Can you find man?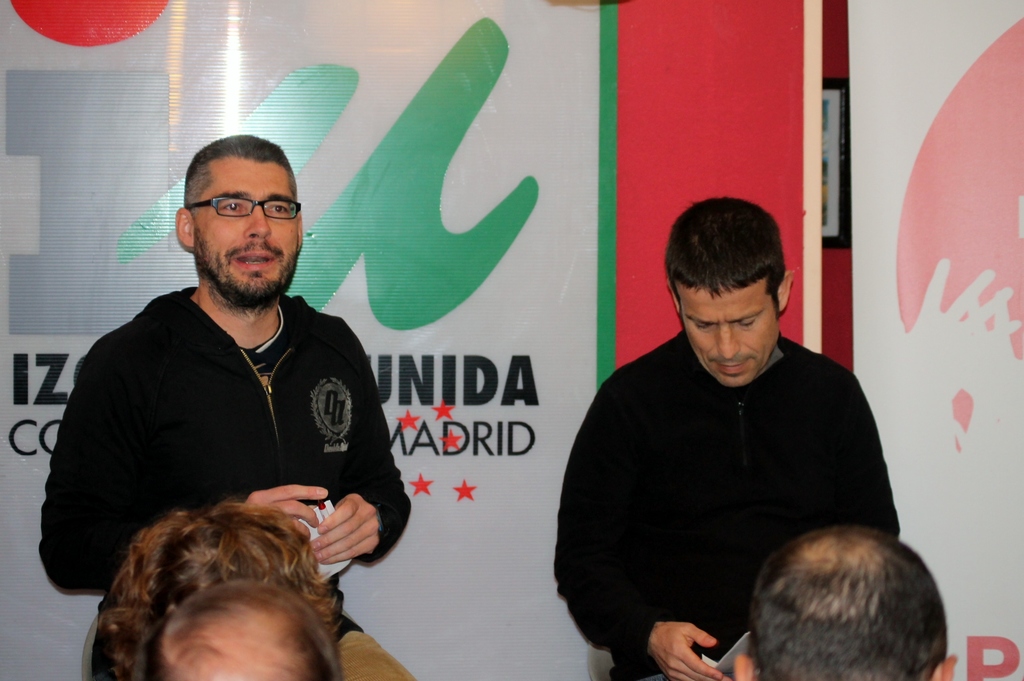
Yes, bounding box: {"left": 38, "top": 134, "right": 420, "bottom": 680}.
